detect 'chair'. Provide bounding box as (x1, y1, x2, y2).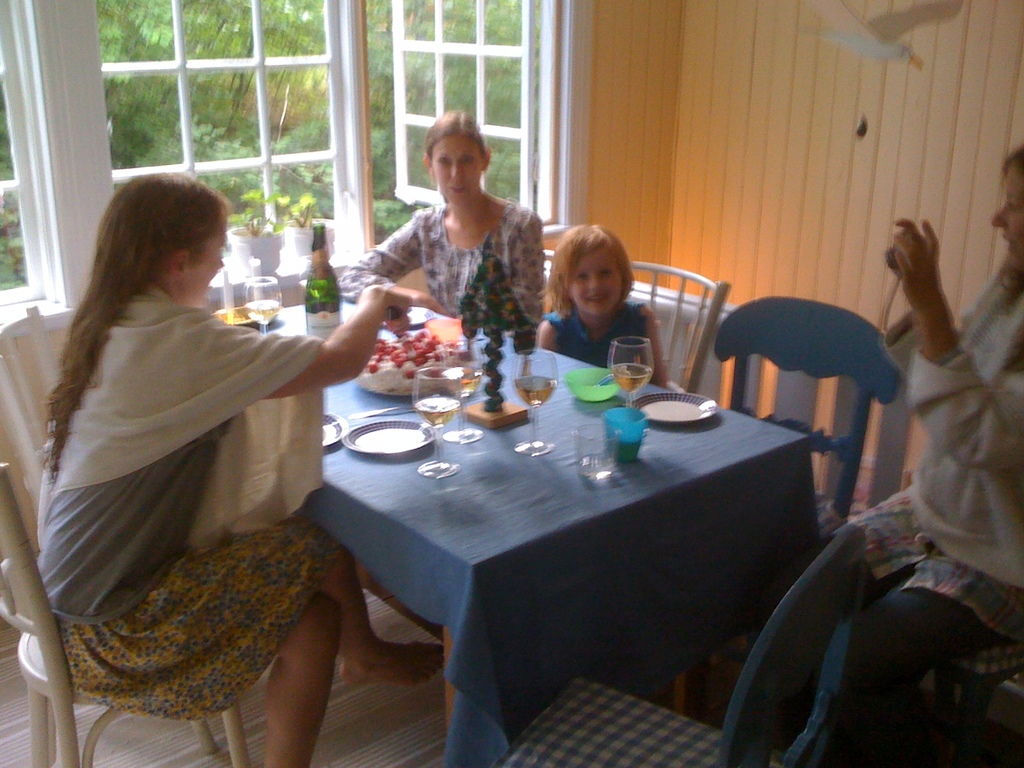
(0, 308, 252, 767).
